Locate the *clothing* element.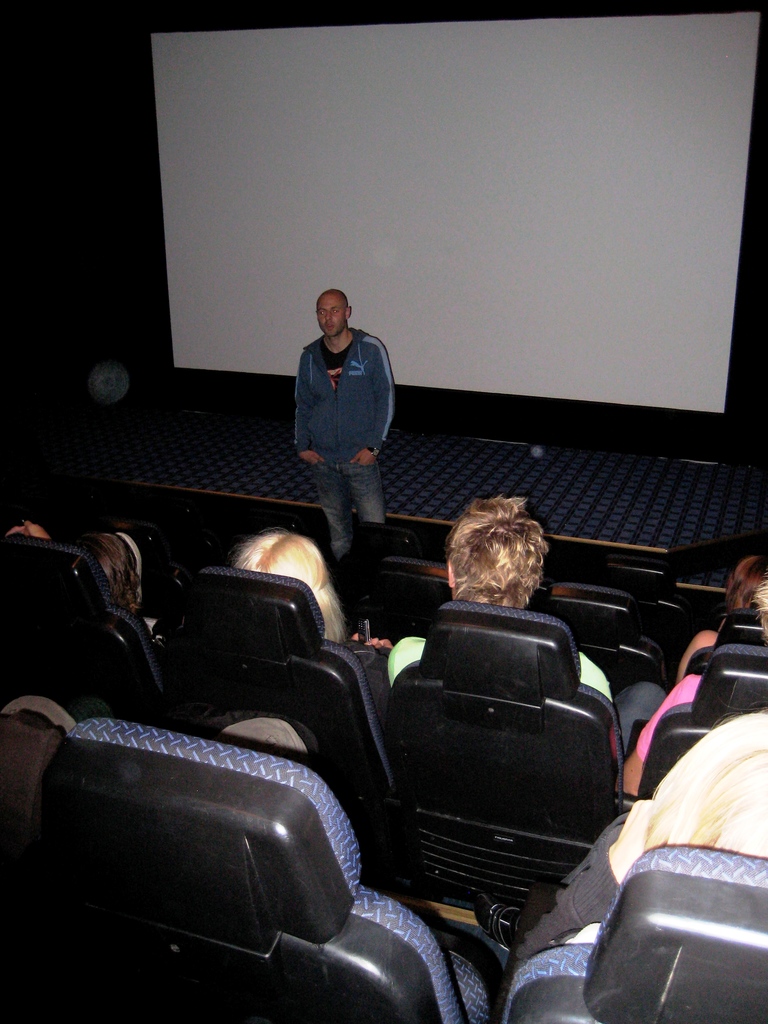
Element bbox: BBox(345, 637, 388, 728).
